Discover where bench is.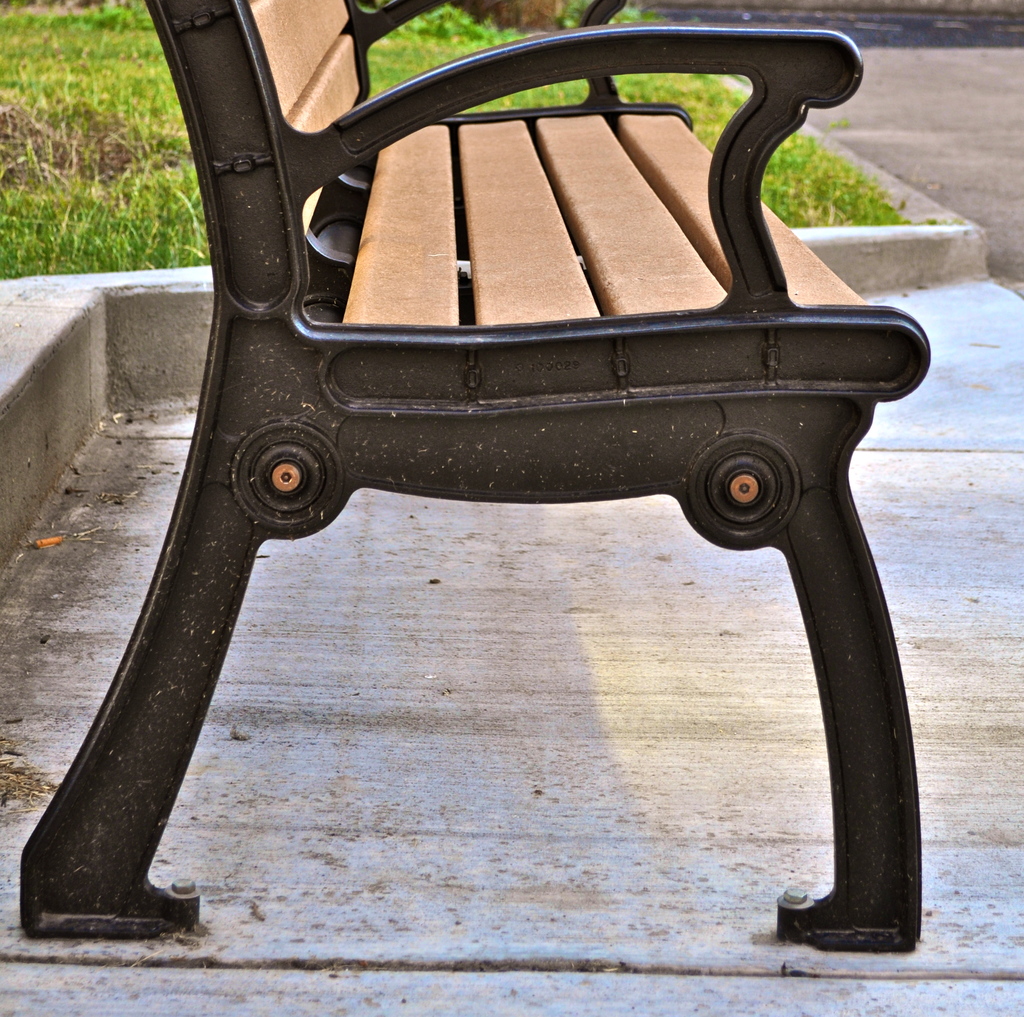
Discovered at crop(36, 13, 963, 991).
